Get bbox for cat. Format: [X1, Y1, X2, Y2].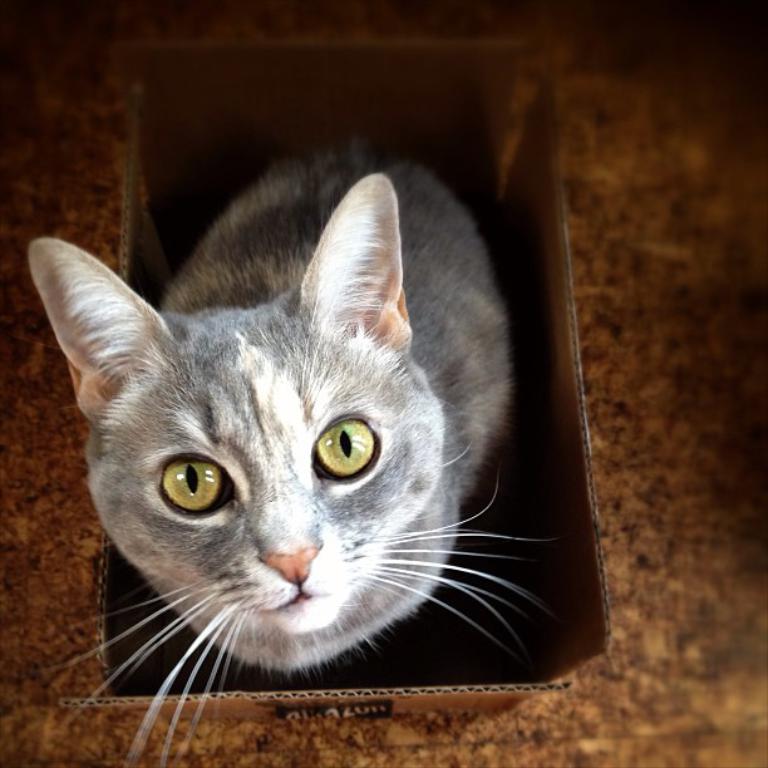
[25, 136, 572, 767].
